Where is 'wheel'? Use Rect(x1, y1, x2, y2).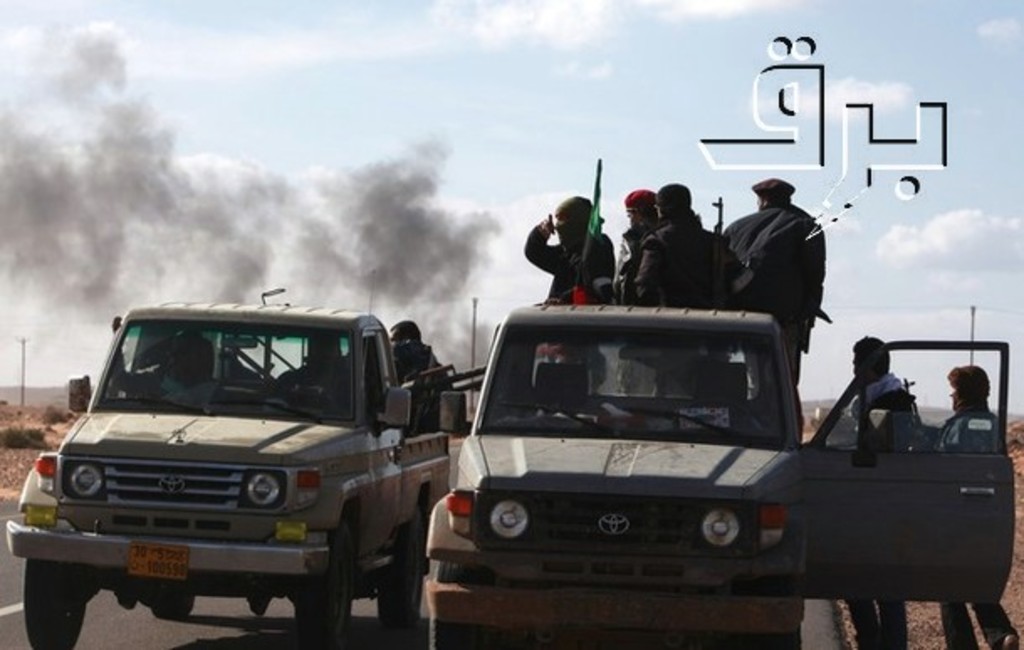
Rect(148, 593, 198, 621).
